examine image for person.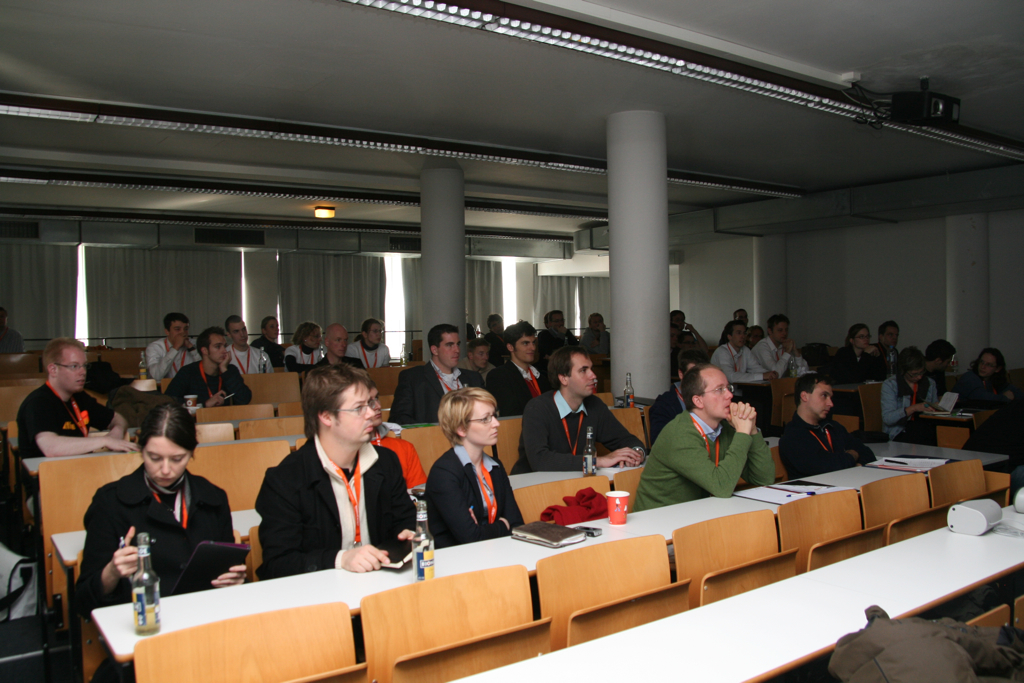
Examination result: [left=776, top=376, right=876, bottom=473].
